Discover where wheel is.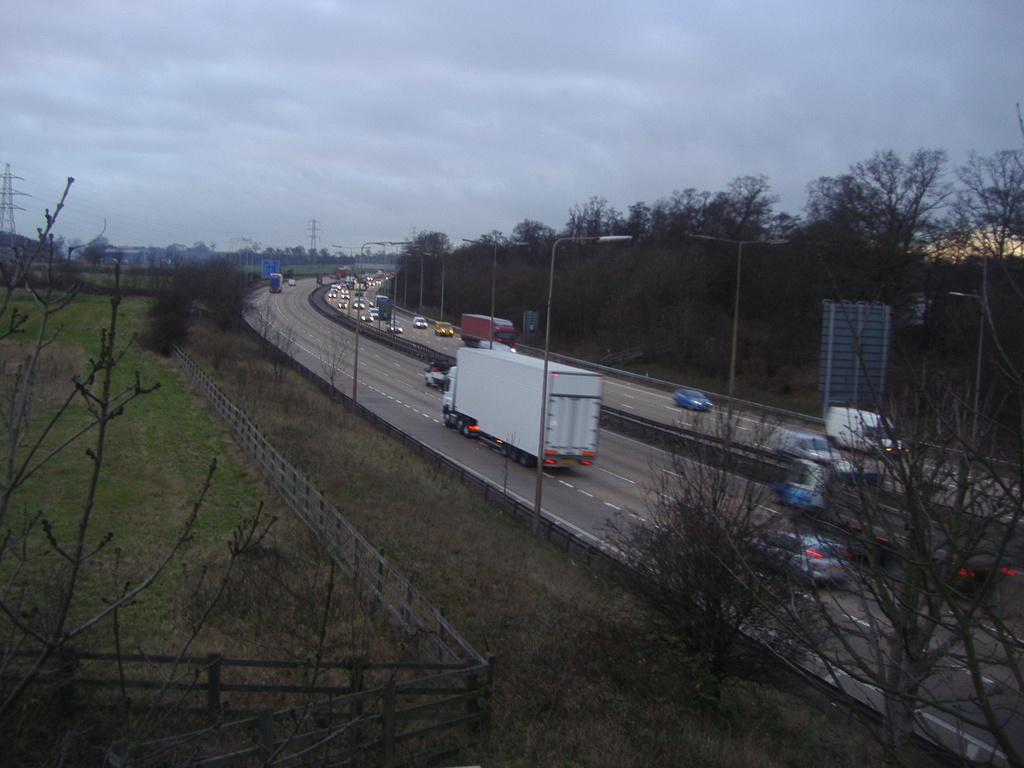
Discovered at crop(445, 413, 450, 428).
